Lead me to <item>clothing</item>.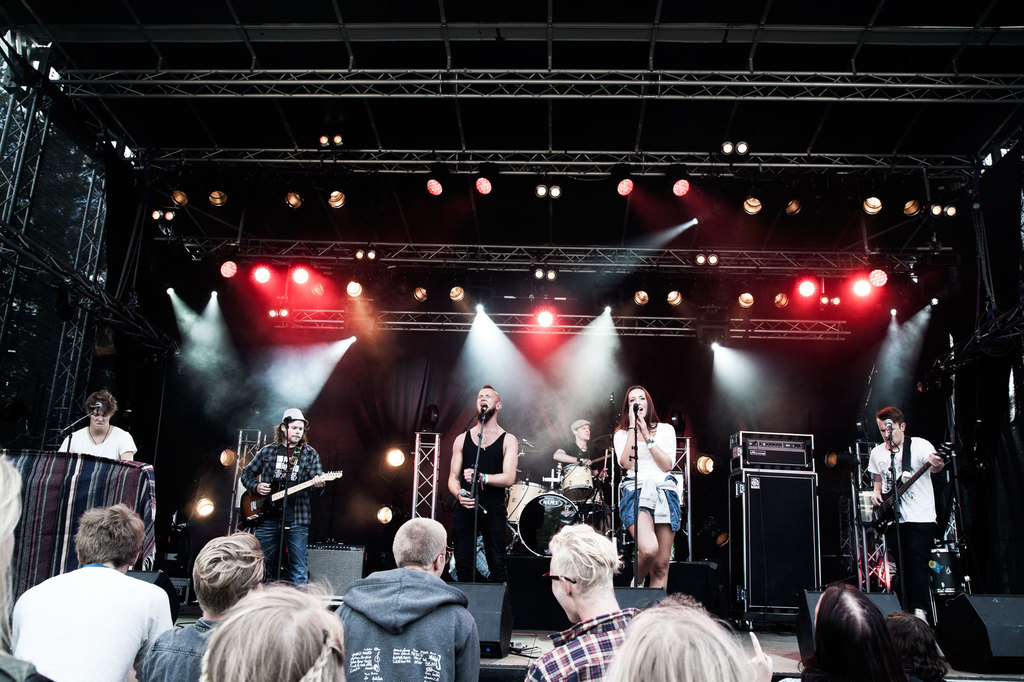
Lead to 56 422 142 464.
